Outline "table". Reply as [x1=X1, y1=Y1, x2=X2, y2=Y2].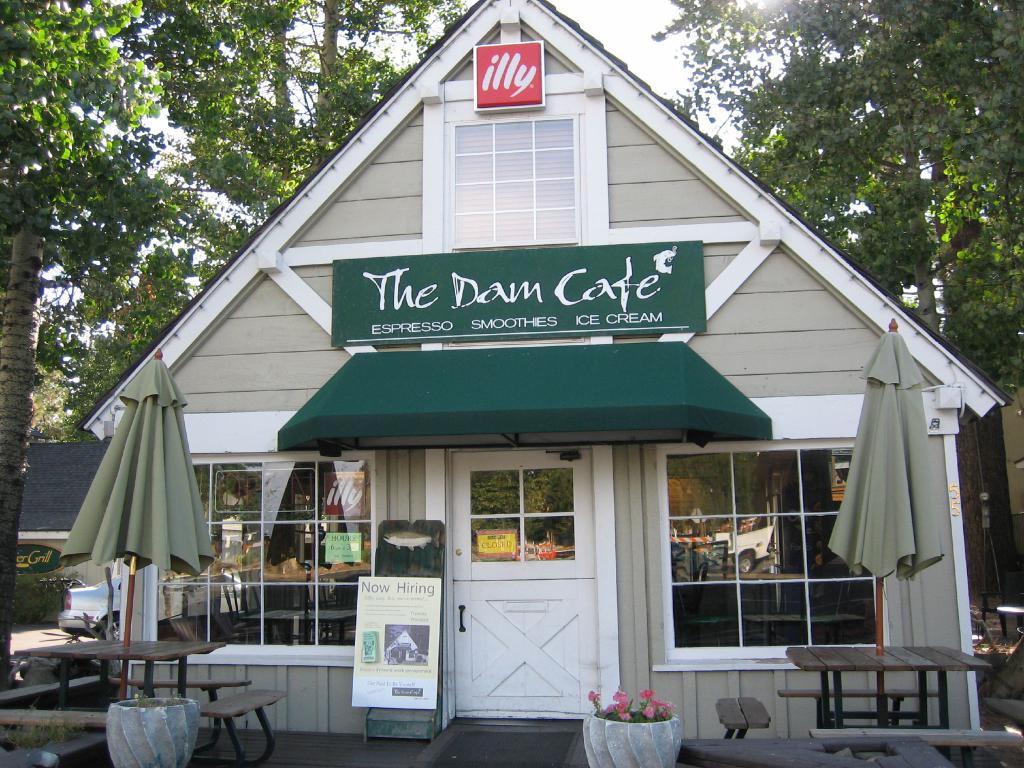
[x1=12, y1=636, x2=228, y2=709].
